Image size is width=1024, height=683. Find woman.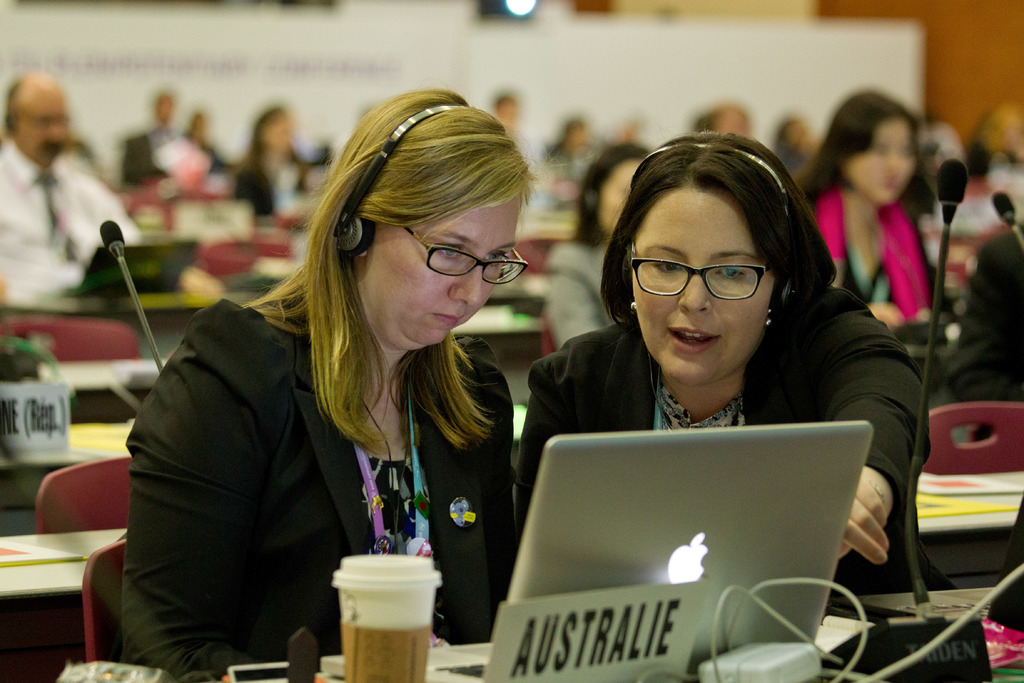
locate(541, 141, 657, 349).
